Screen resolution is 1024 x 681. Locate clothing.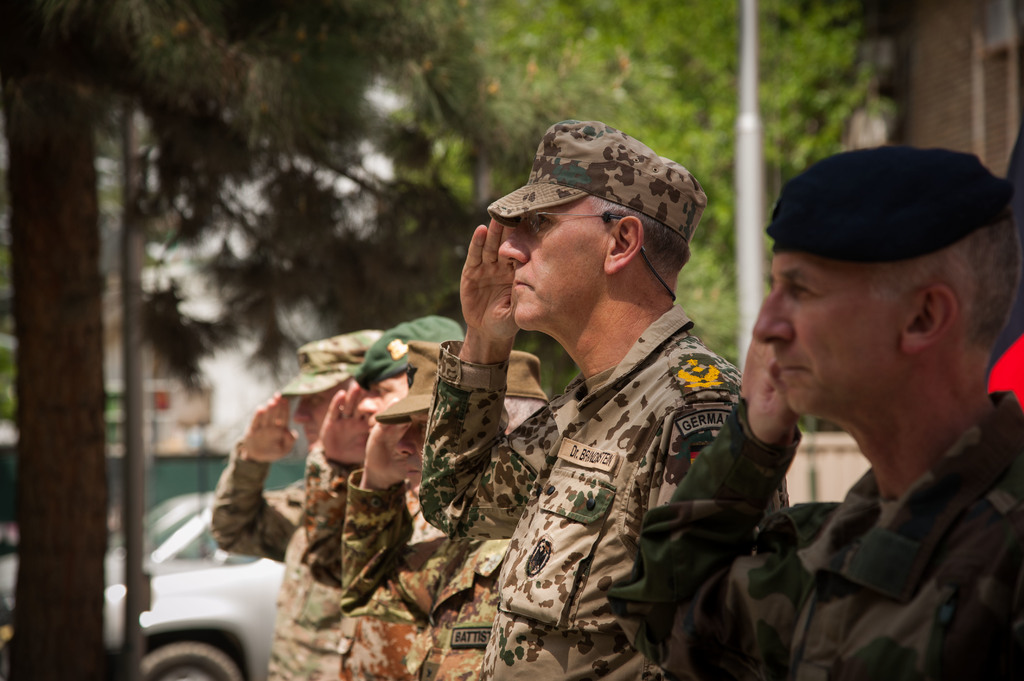
left=300, top=440, right=419, bottom=680.
